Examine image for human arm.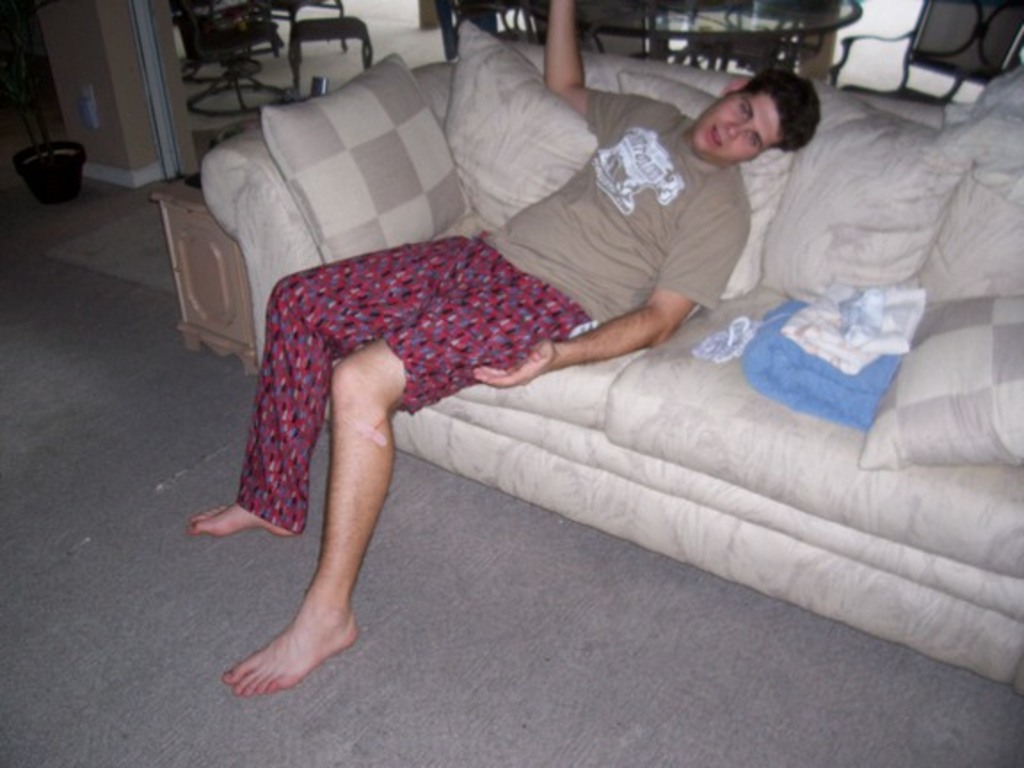
Examination result: select_region(473, 204, 750, 388).
